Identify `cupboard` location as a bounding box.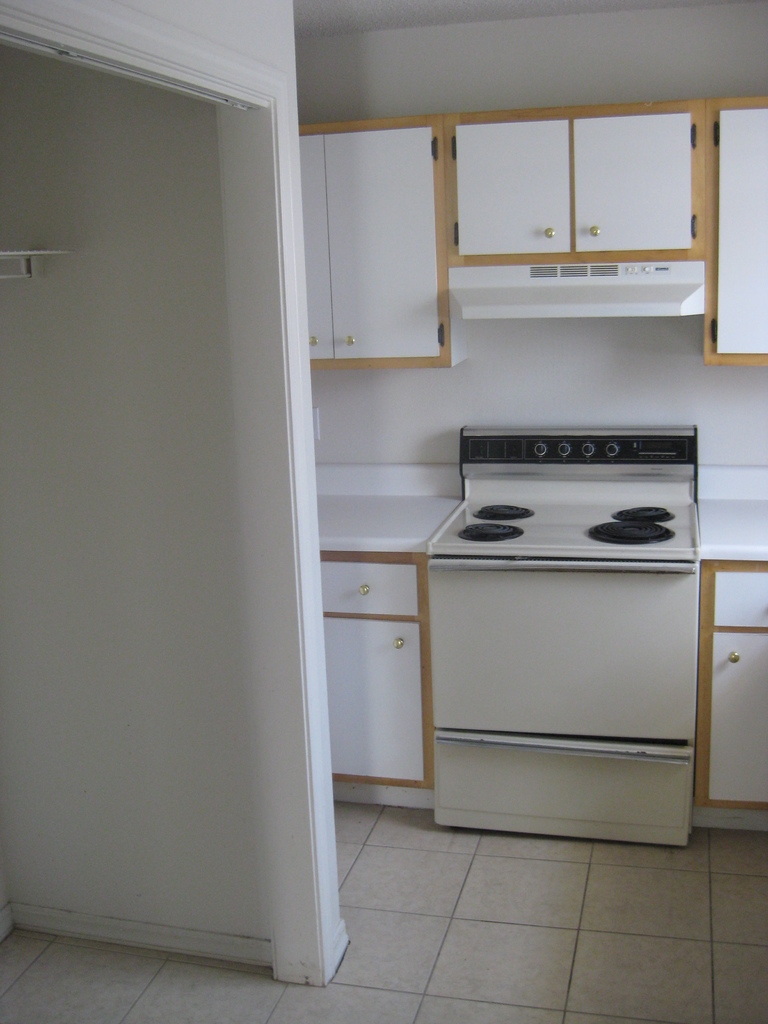
295,102,767,369.
